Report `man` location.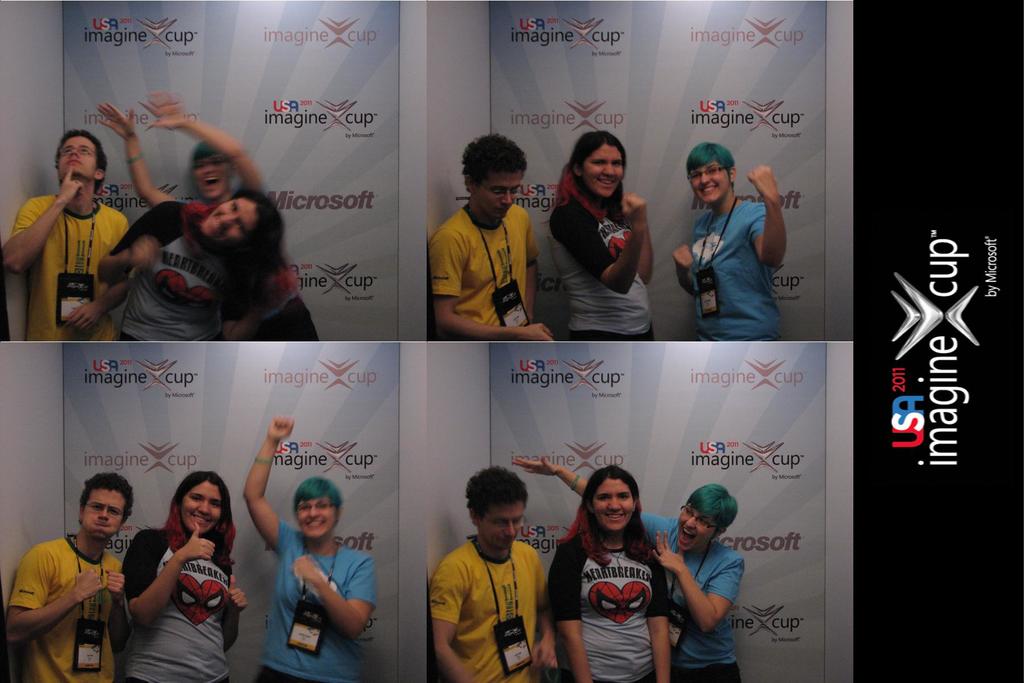
Report: bbox=(429, 131, 560, 345).
